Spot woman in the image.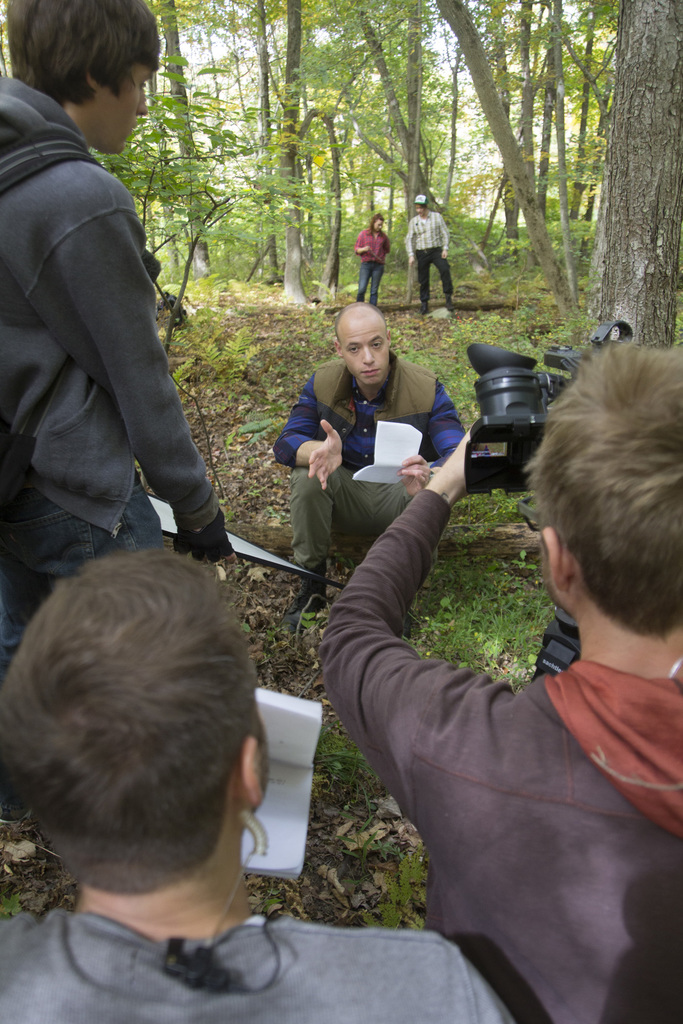
woman found at Rect(356, 218, 395, 298).
